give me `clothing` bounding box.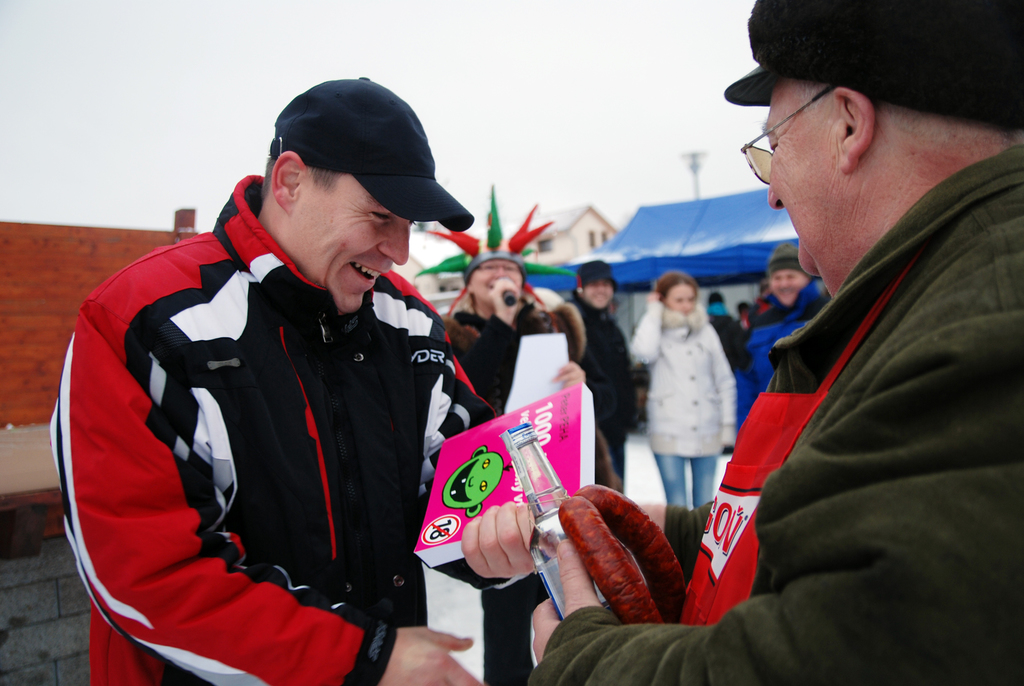
detection(443, 306, 518, 683).
